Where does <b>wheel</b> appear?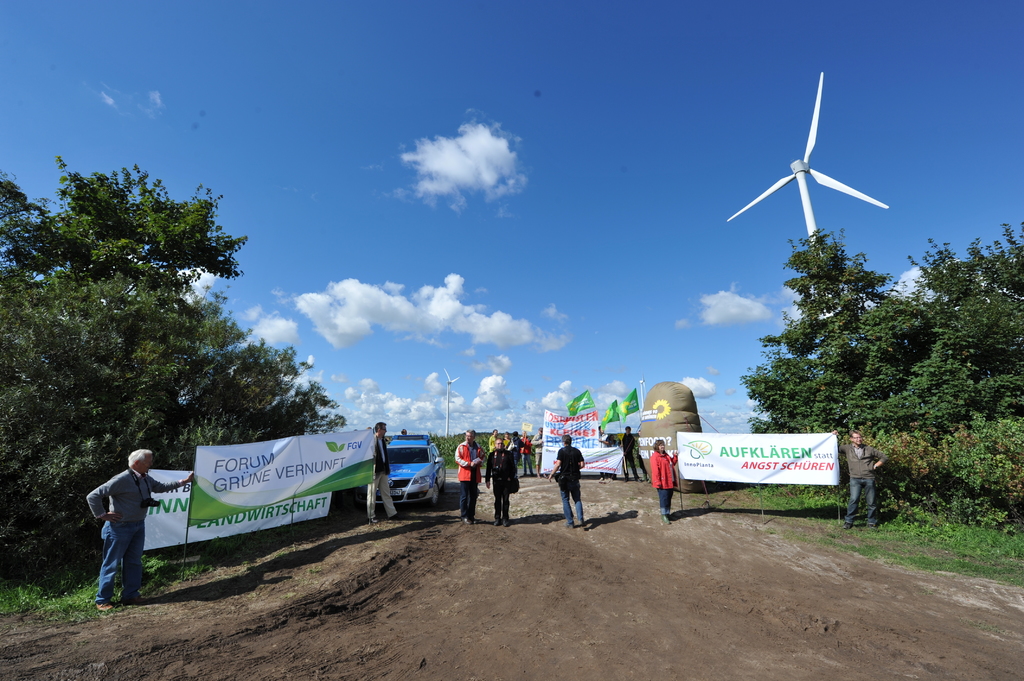
Appears at (left=431, top=489, right=440, bottom=504).
